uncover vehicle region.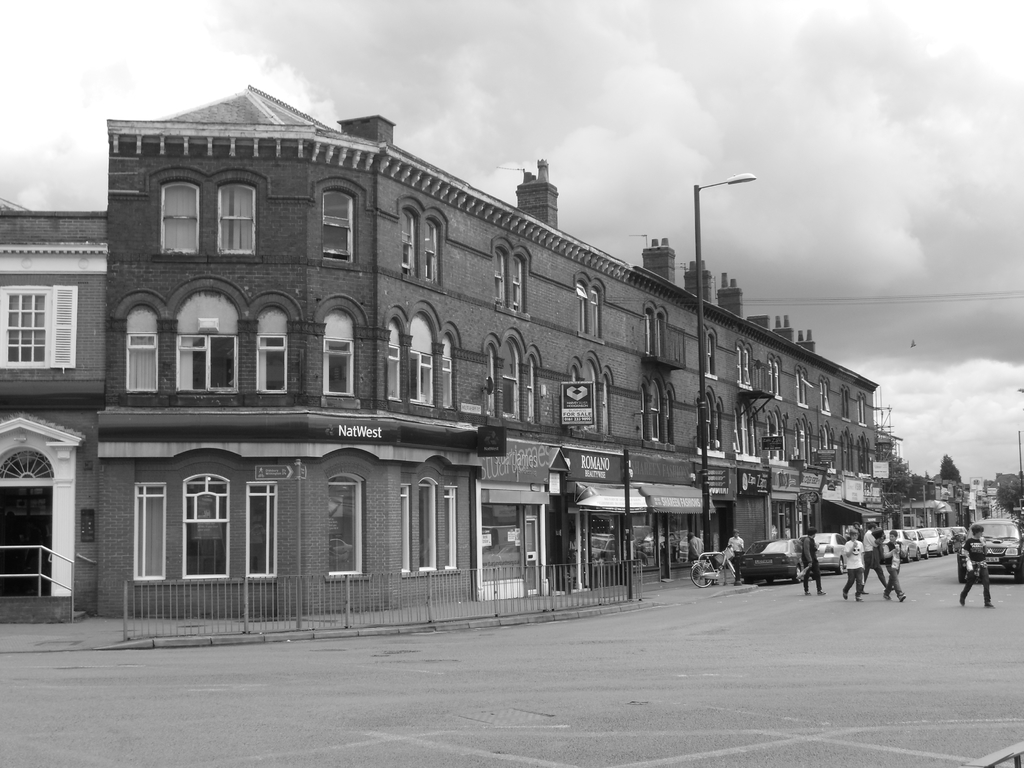
Uncovered: BBox(882, 524, 916, 564).
